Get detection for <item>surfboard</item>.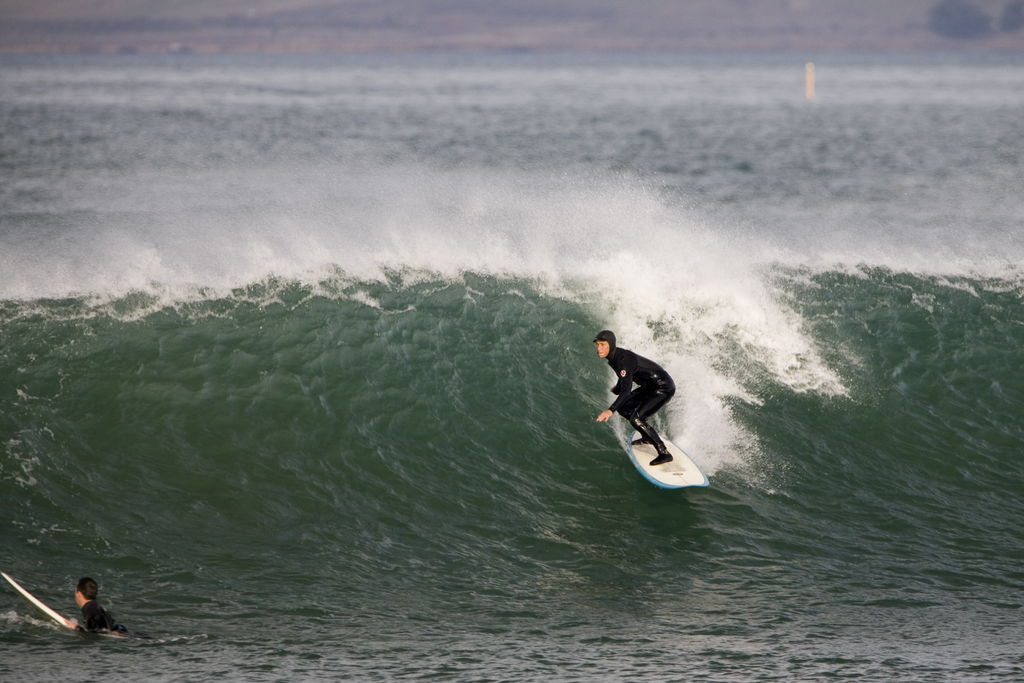
Detection: Rect(0, 570, 70, 630).
